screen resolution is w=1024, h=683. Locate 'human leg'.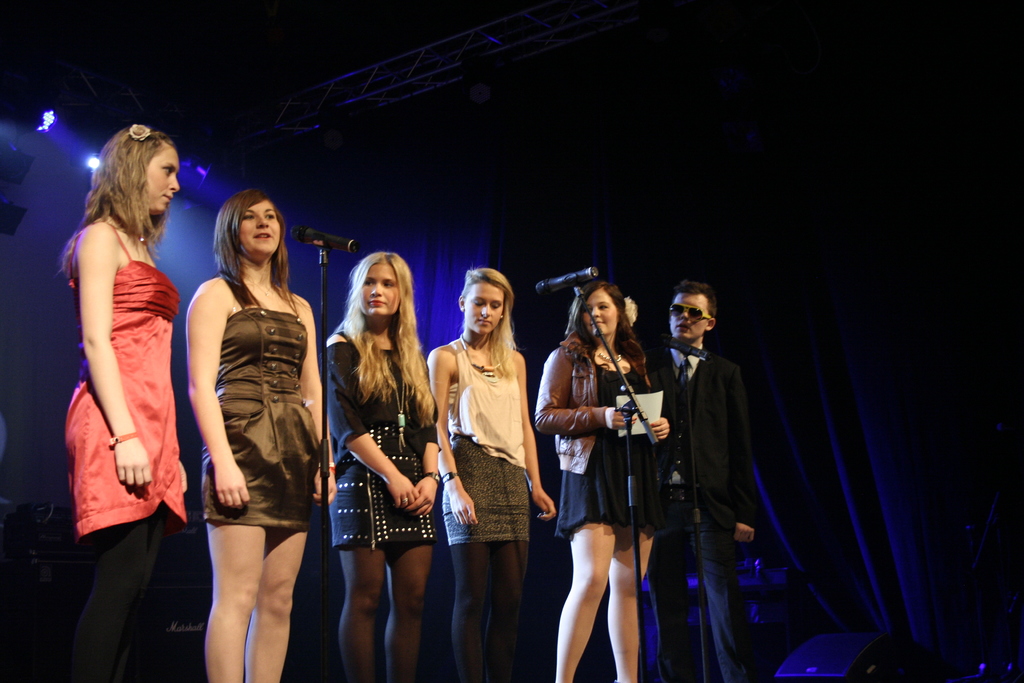
region(337, 540, 375, 670).
